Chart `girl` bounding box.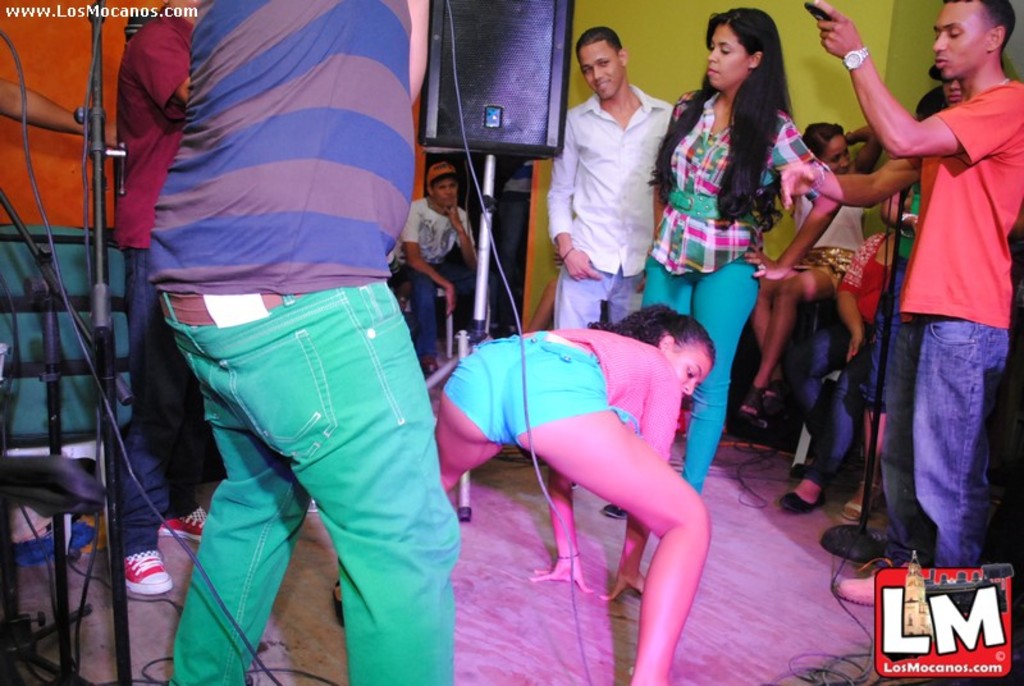
Charted: detection(600, 5, 838, 520).
